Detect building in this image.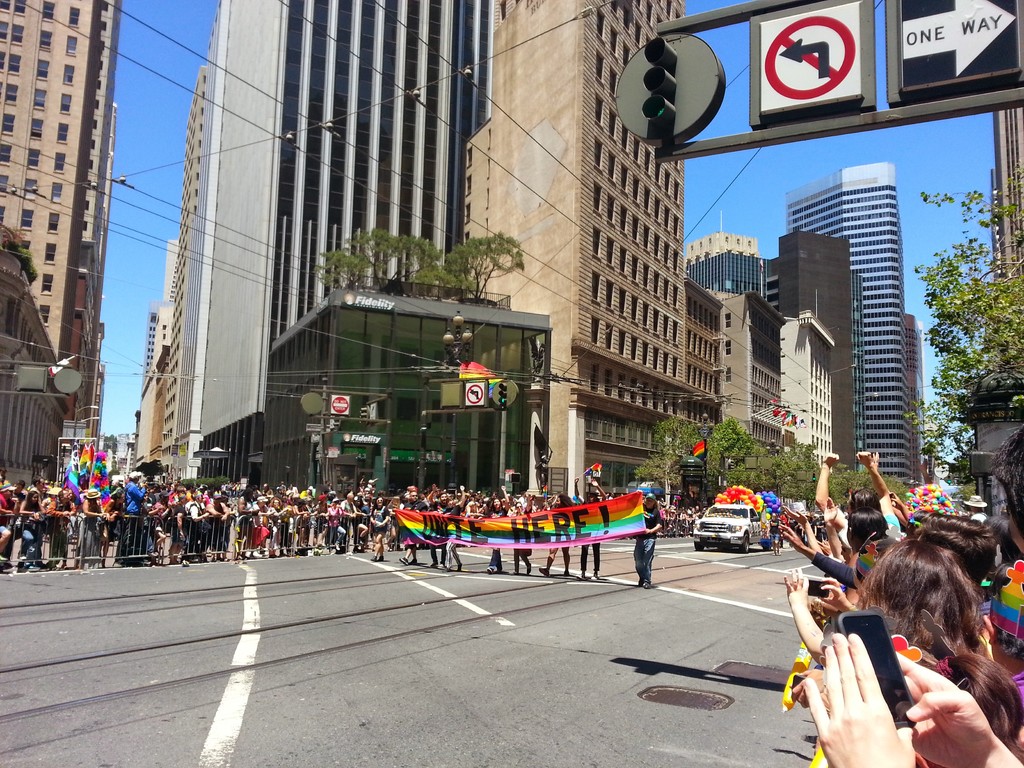
Detection: (x1=959, y1=369, x2=1023, y2=512).
